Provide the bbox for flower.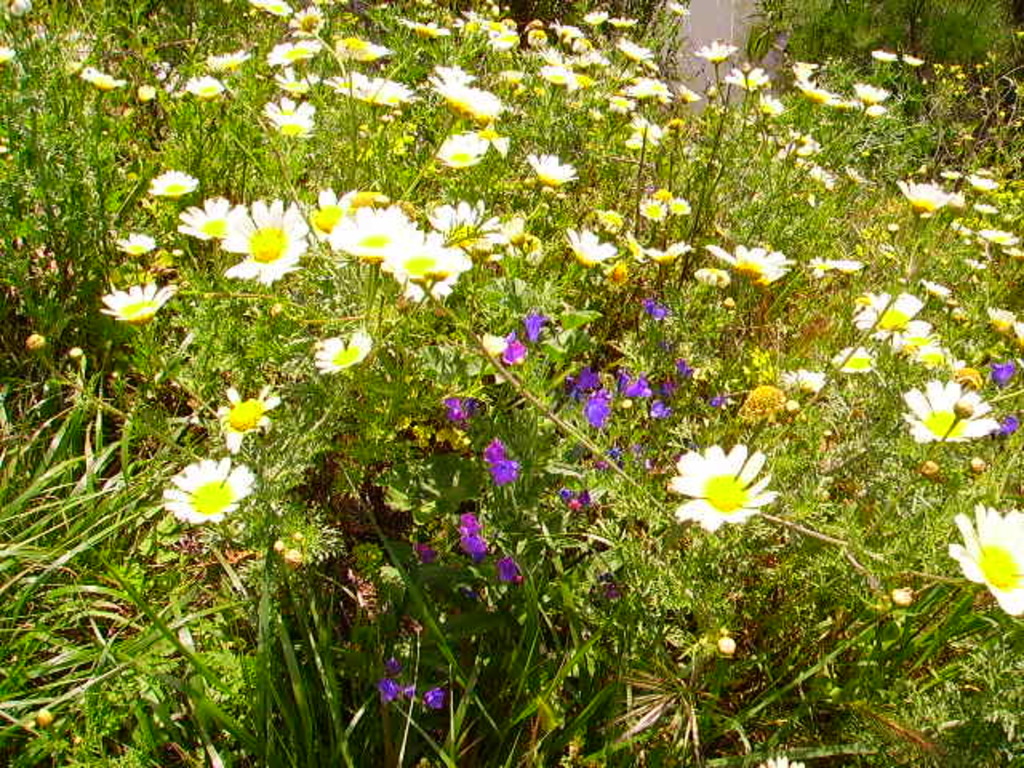
x1=96 y1=274 x2=187 y2=328.
